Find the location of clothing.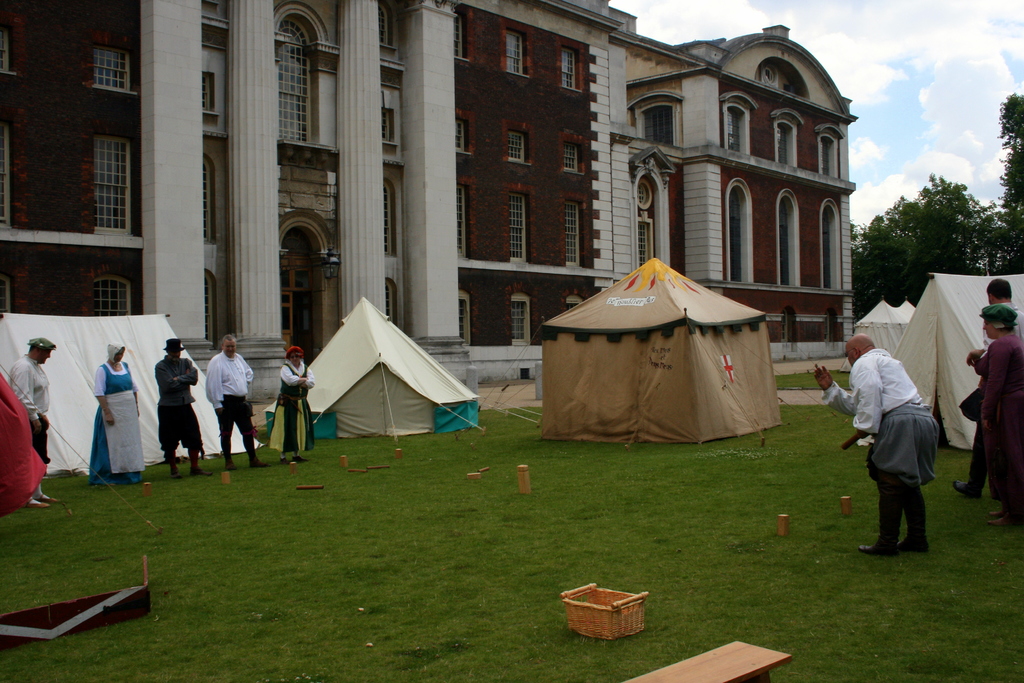
Location: (7, 356, 54, 445).
